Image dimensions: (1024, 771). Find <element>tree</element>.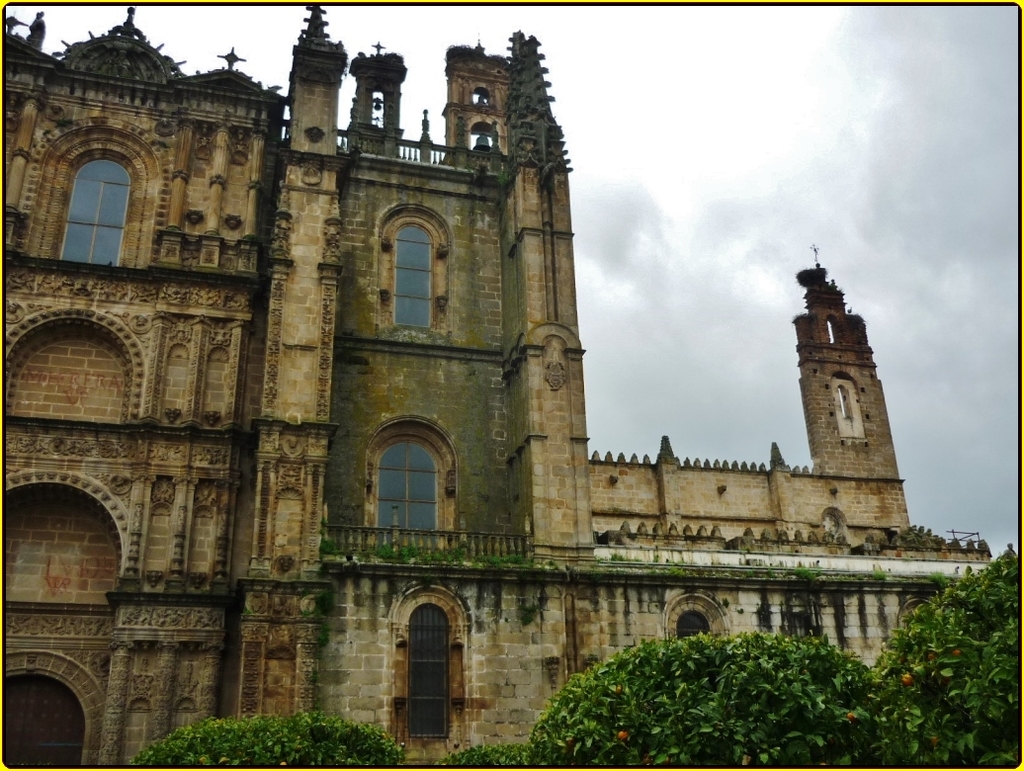
rect(872, 550, 1023, 770).
